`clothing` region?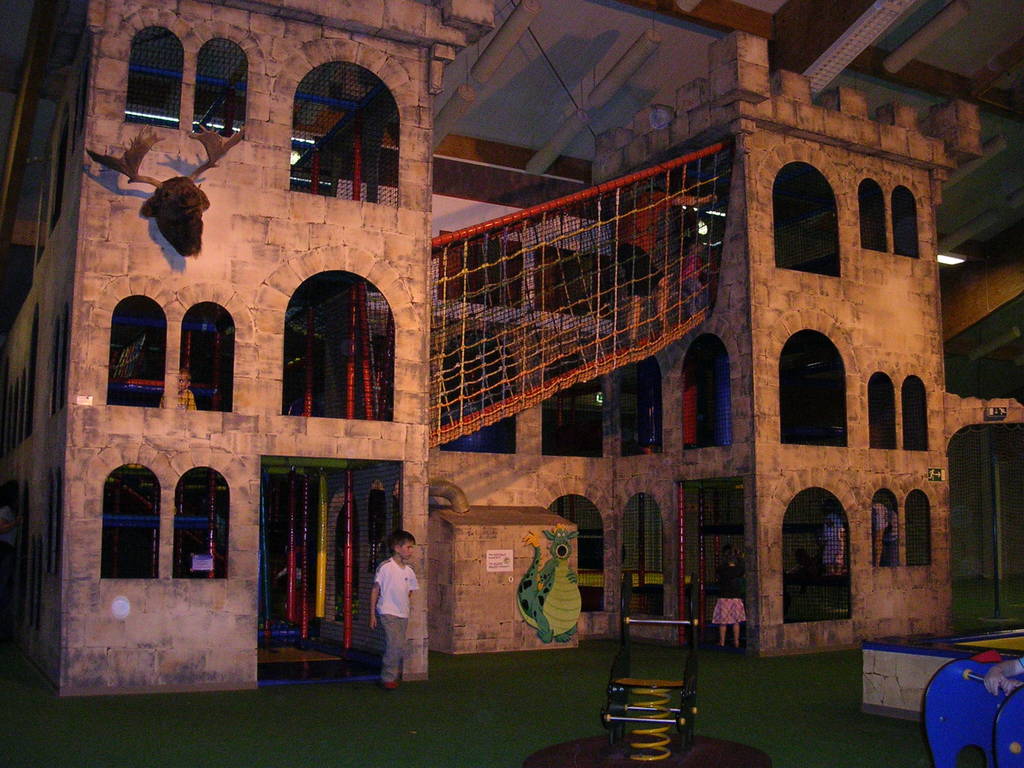
left=682, top=248, right=707, bottom=319
